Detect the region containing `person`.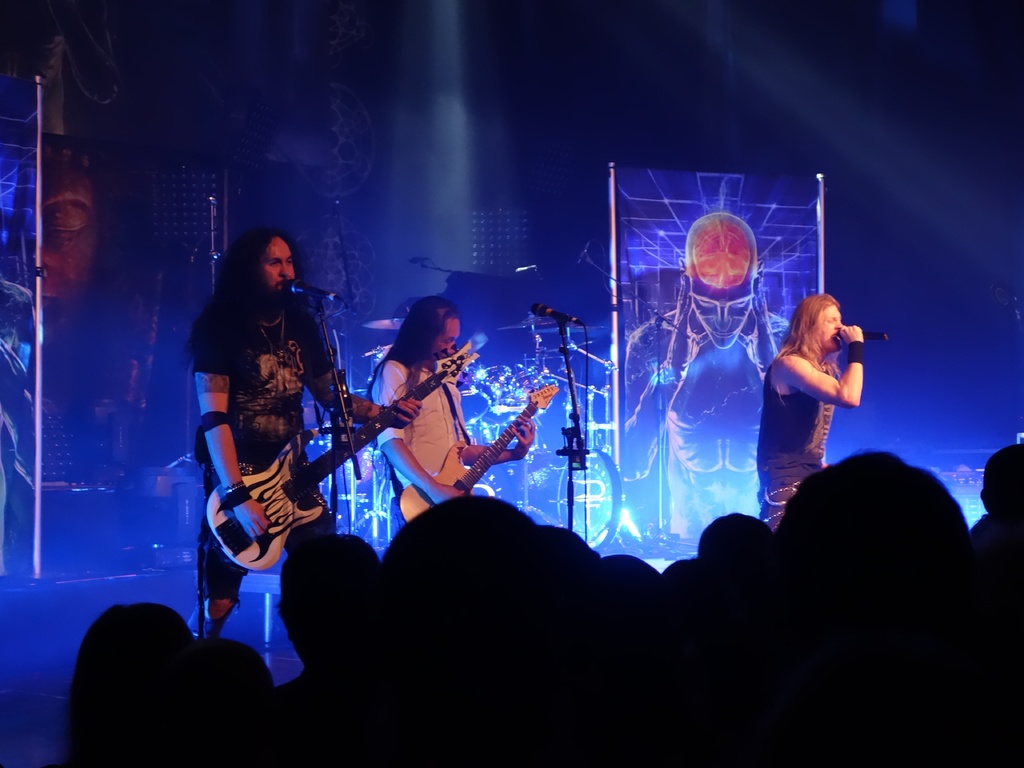
<bbox>366, 295, 540, 529</bbox>.
